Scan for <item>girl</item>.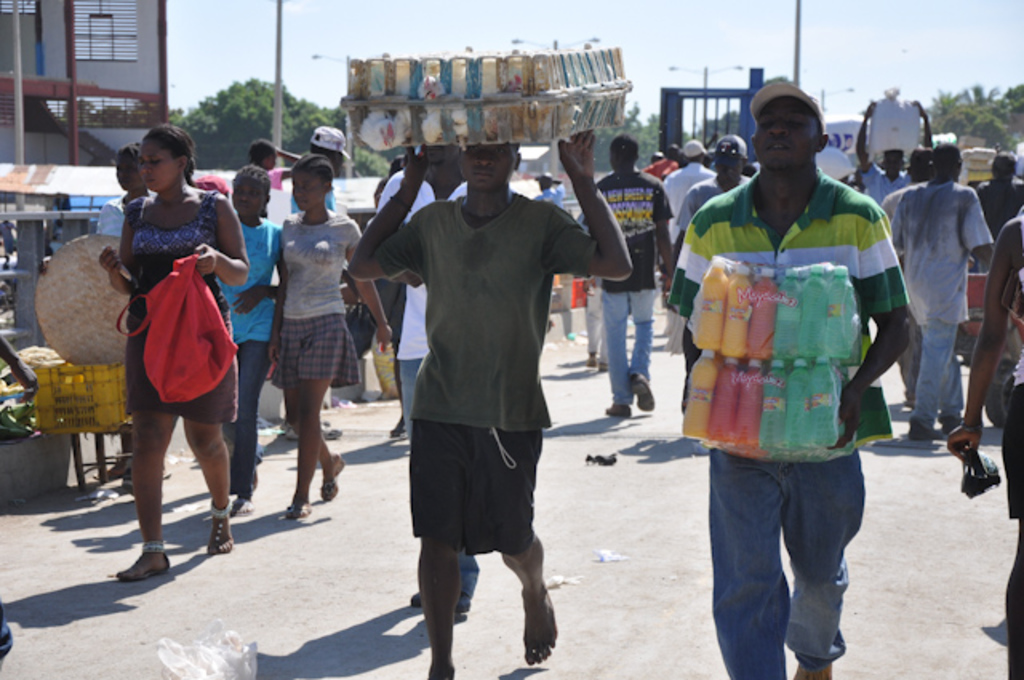
Scan result: region(102, 133, 259, 576).
